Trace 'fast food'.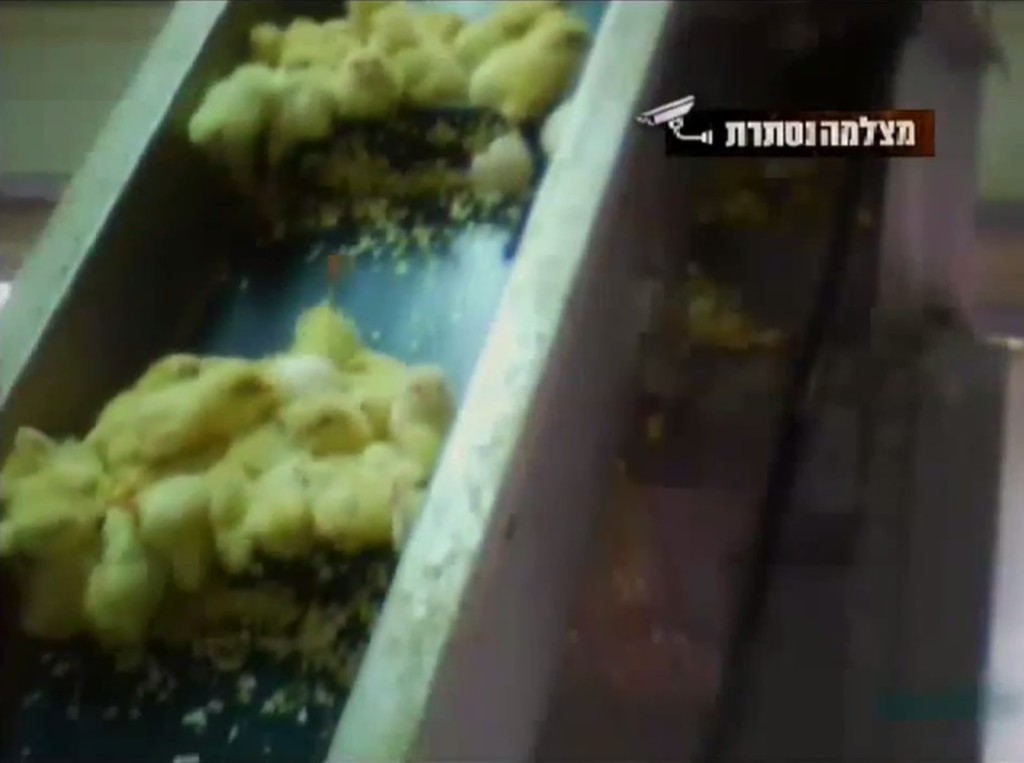
Traced to {"left": 51, "top": 449, "right": 103, "bottom": 522}.
